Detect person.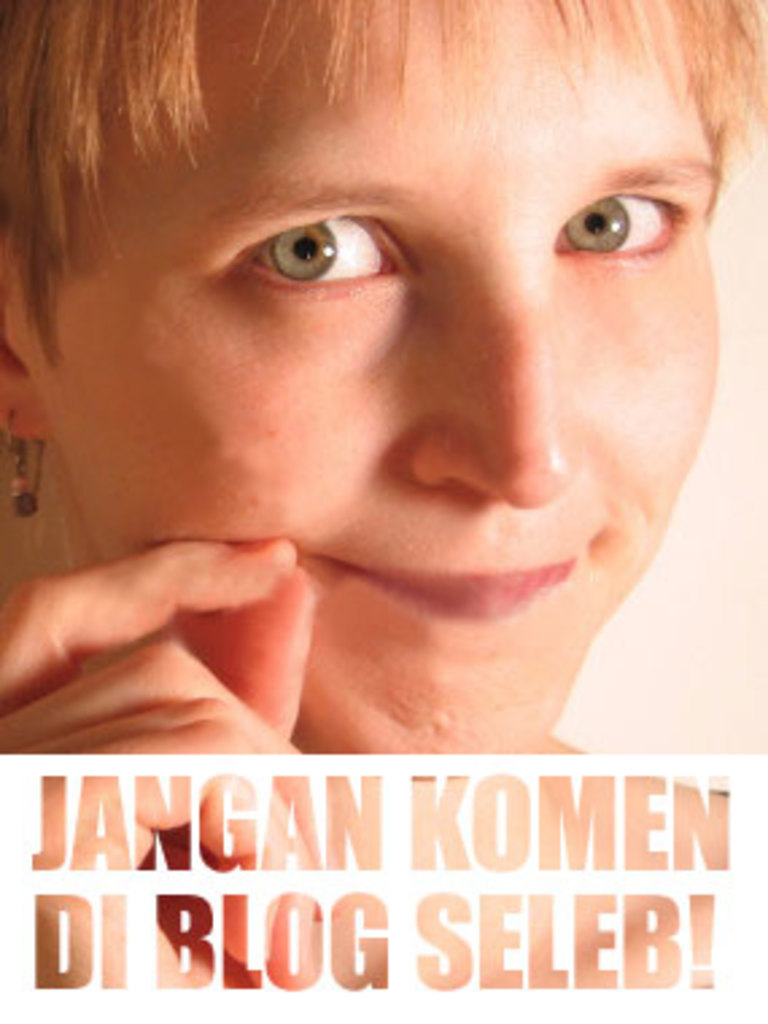
Detected at bbox=(5, 13, 736, 911).
